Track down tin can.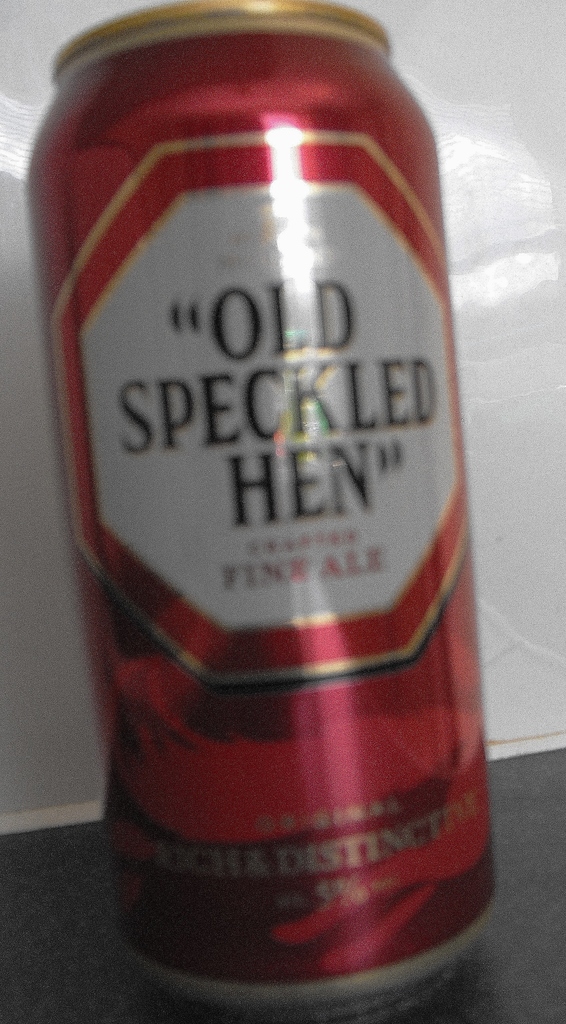
Tracked to 23, 1, 501, 1022.
